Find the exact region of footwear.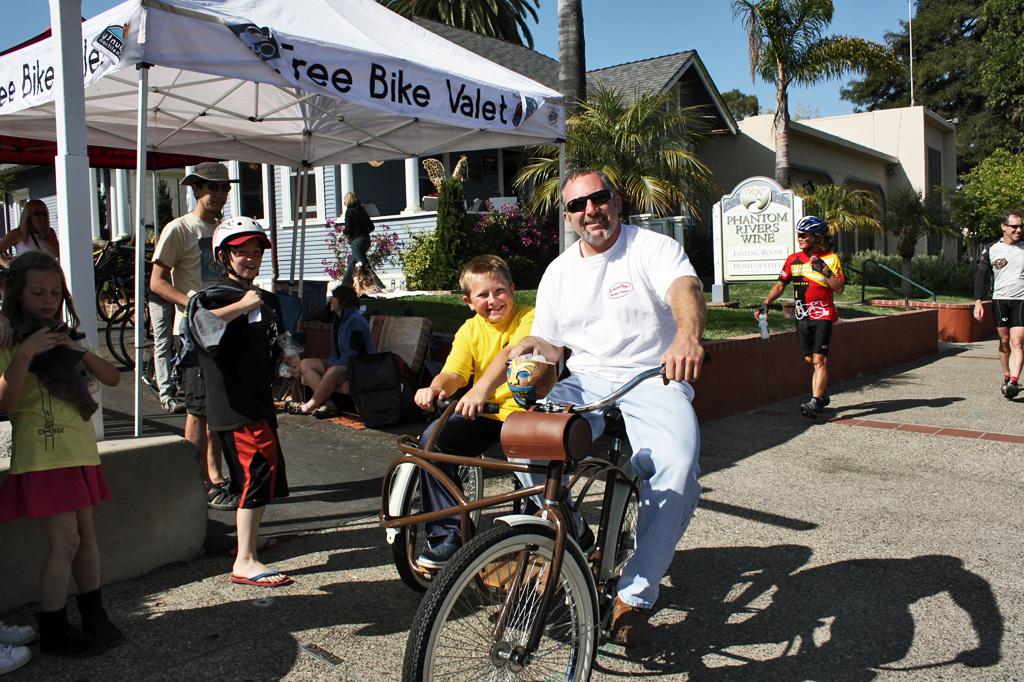
Exact region: <region>210, 477, 249, 513</region>.
